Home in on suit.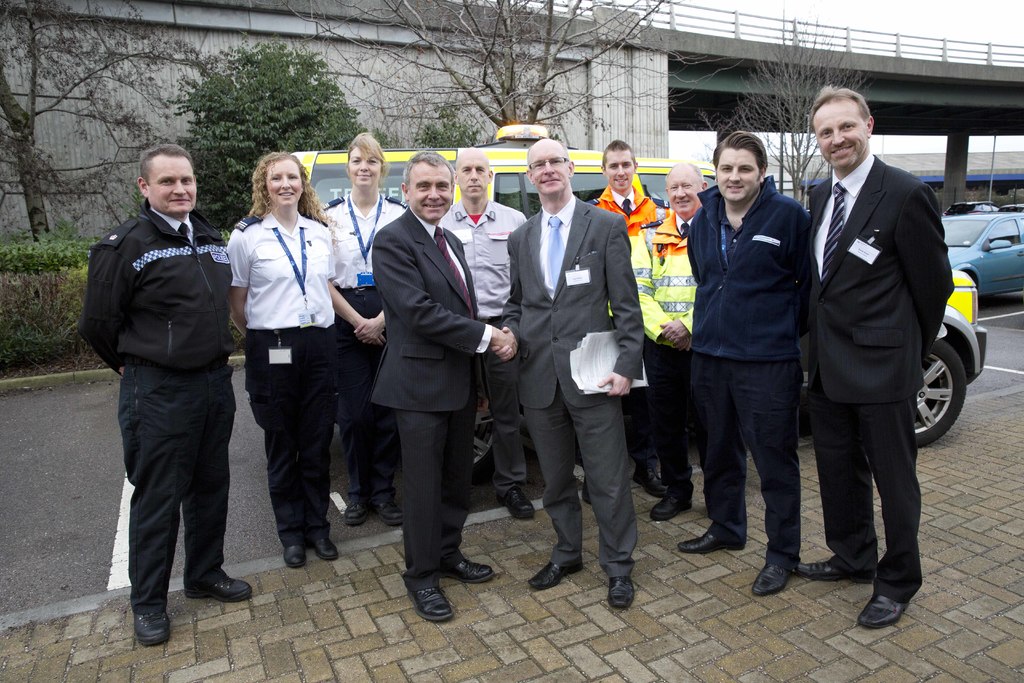
Homed in at [359,212,494,593].
